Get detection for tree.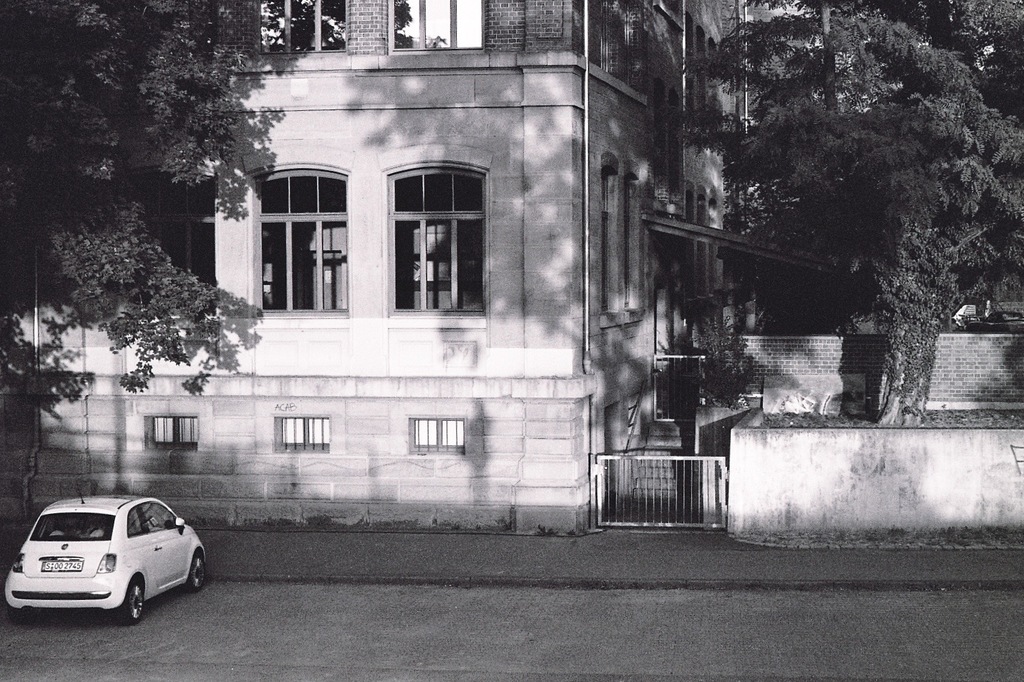
Detection: detection(657, 0, 1023, 428).
